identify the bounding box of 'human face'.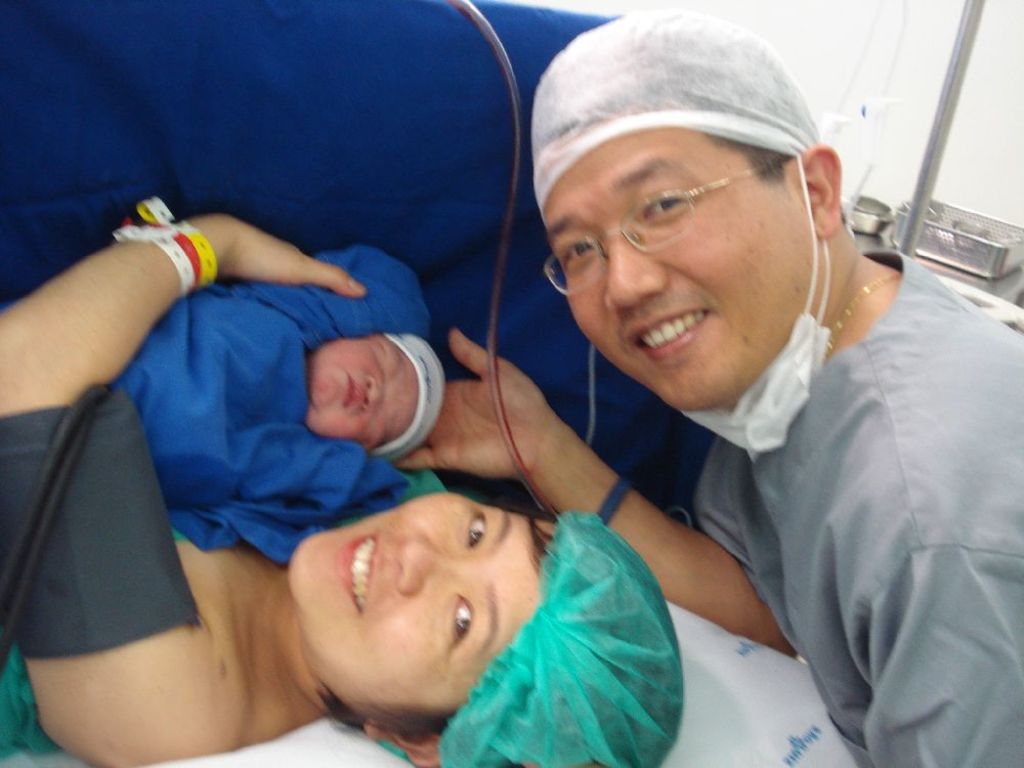
539 128 814 409.
